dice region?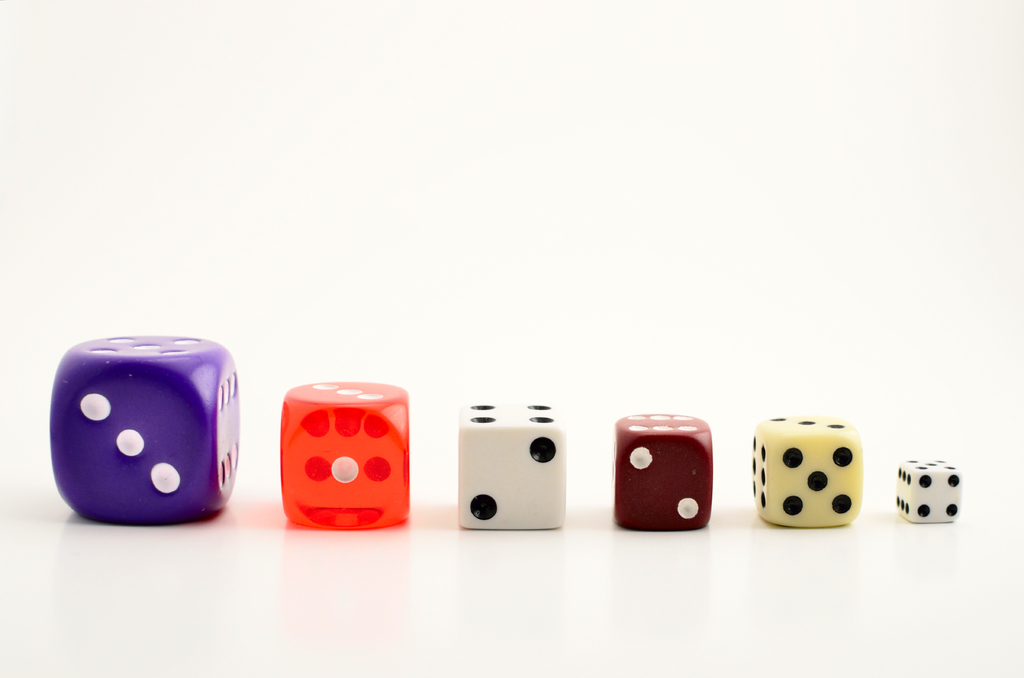
<region>282, 376, 413, 529</region>
